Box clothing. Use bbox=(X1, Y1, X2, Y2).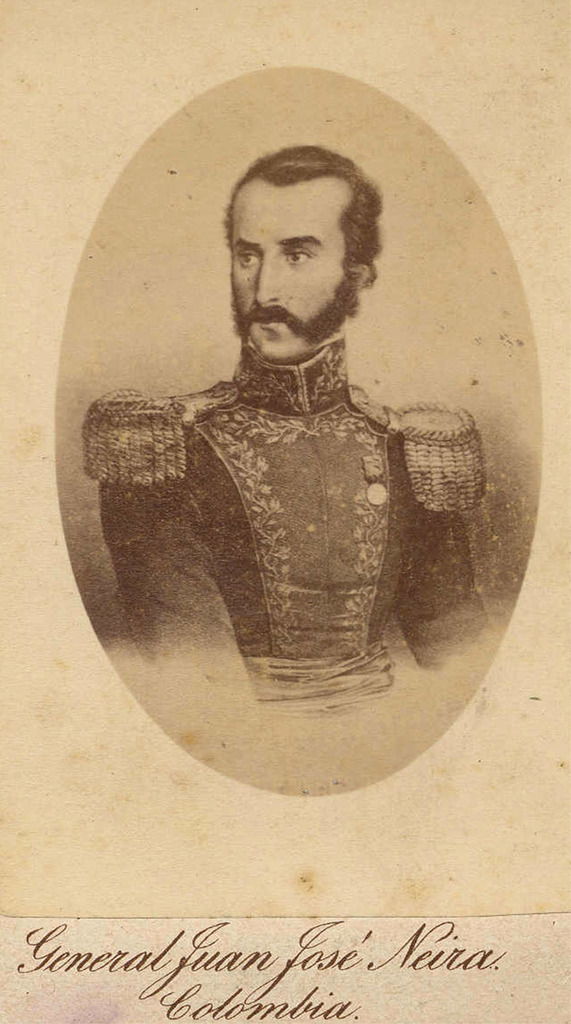
bbox=(121, 345, 519, 712).
